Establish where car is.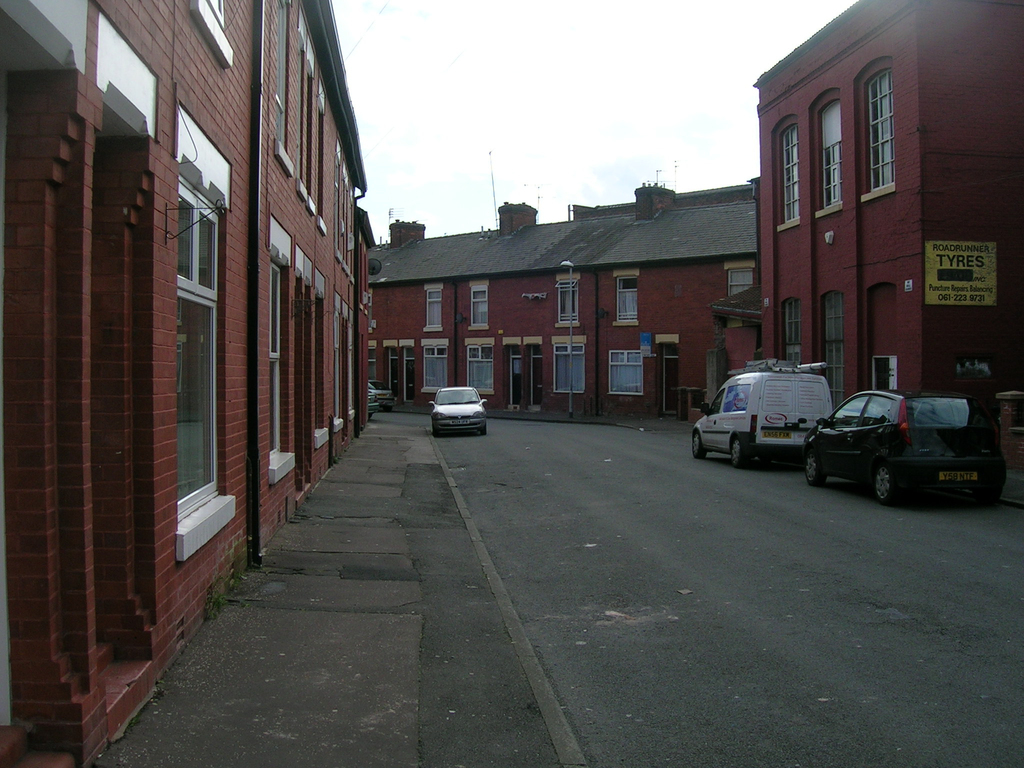
Established at [x1=366, y1=383, x2=376, y2=417].
